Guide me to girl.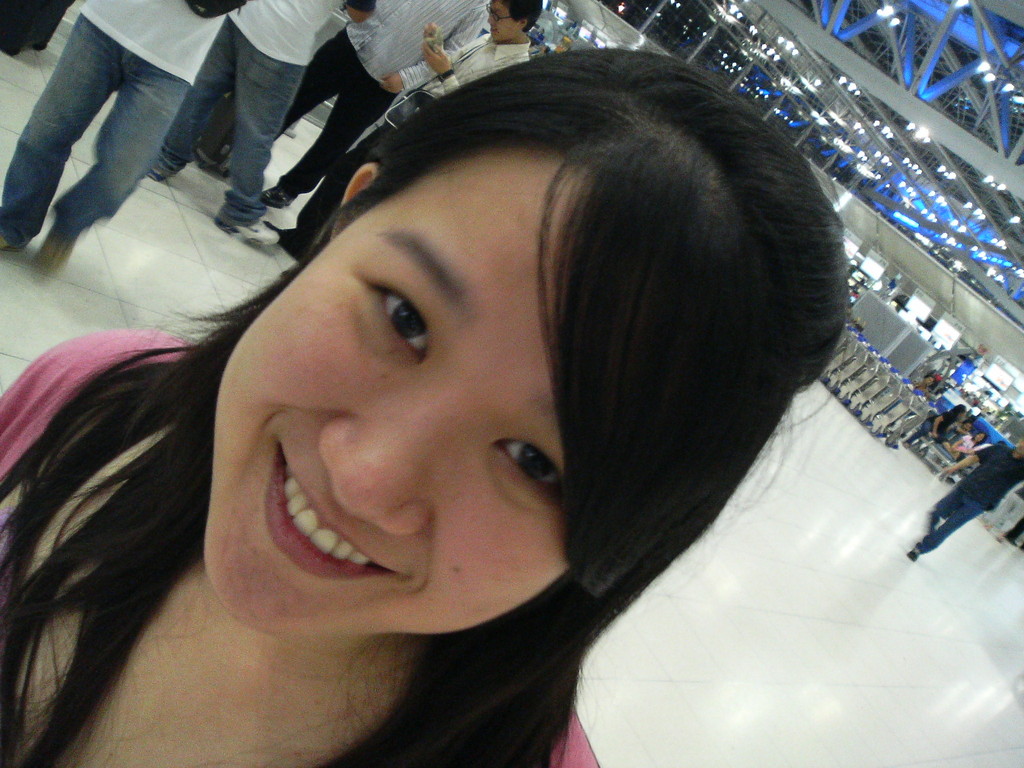
Guidance: 0,42,856,767.
